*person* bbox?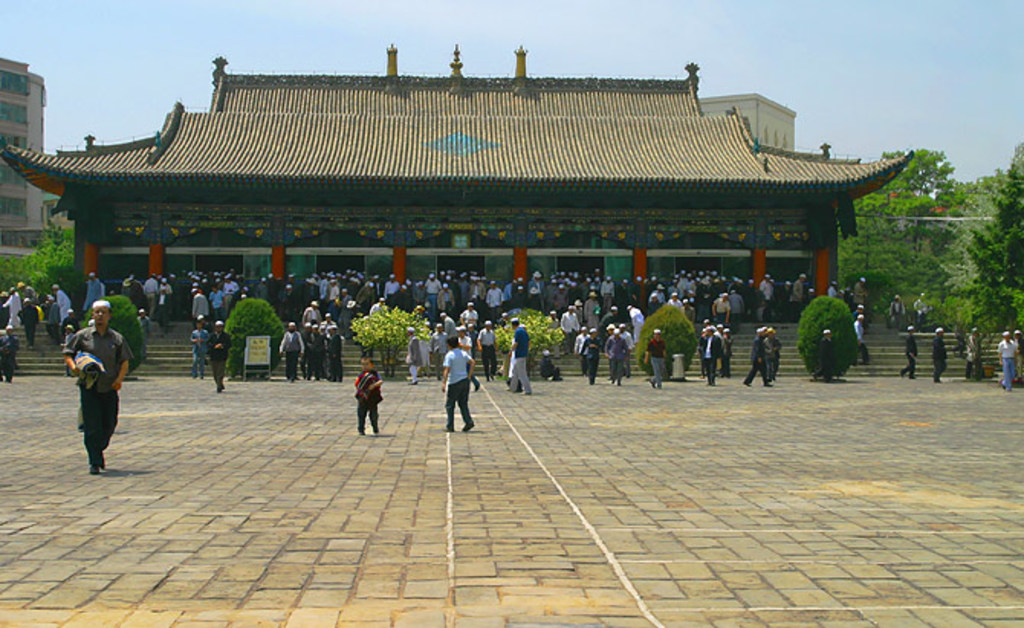
<bbox>63, 299, 133, 469</bbox>
